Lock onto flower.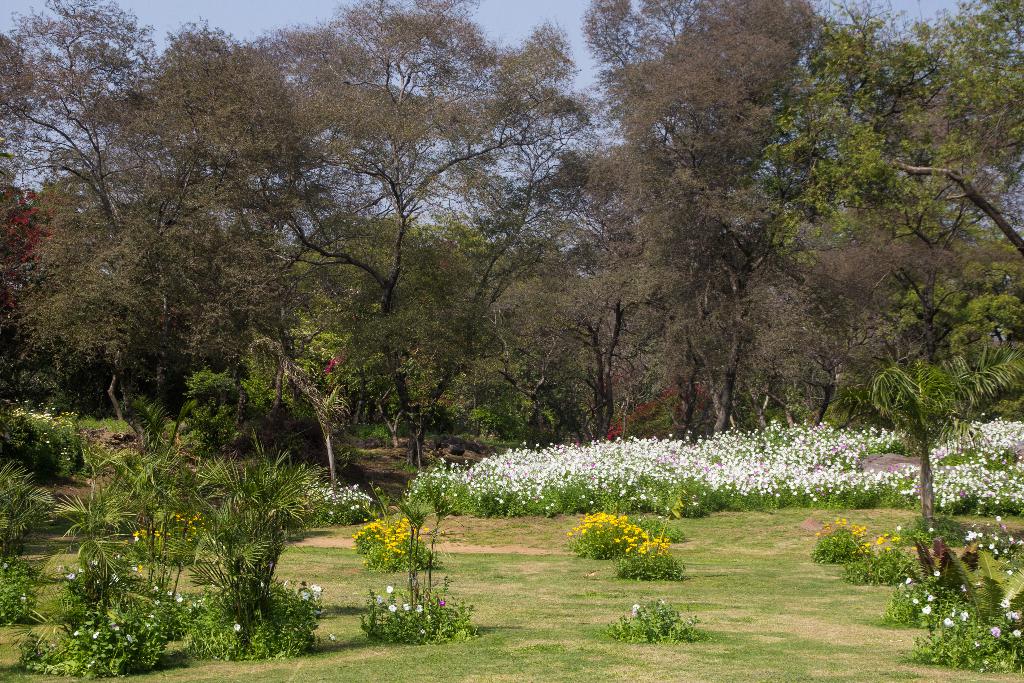
Locked: bbox(282, 579, 286, 588).
